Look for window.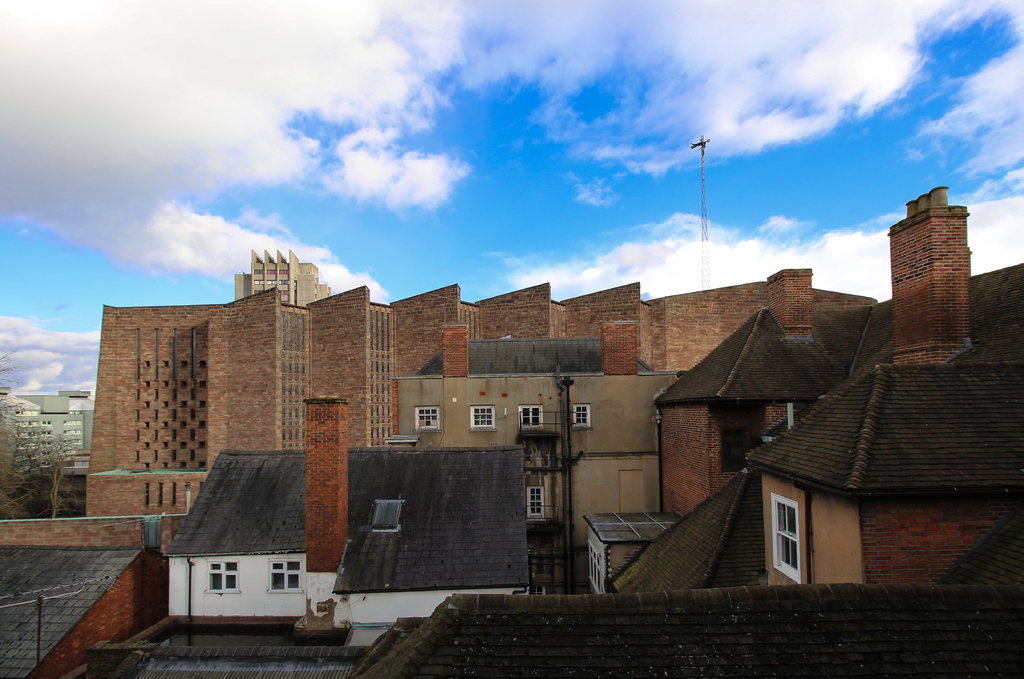
Found: Rect(531, 585, 546, 594).
